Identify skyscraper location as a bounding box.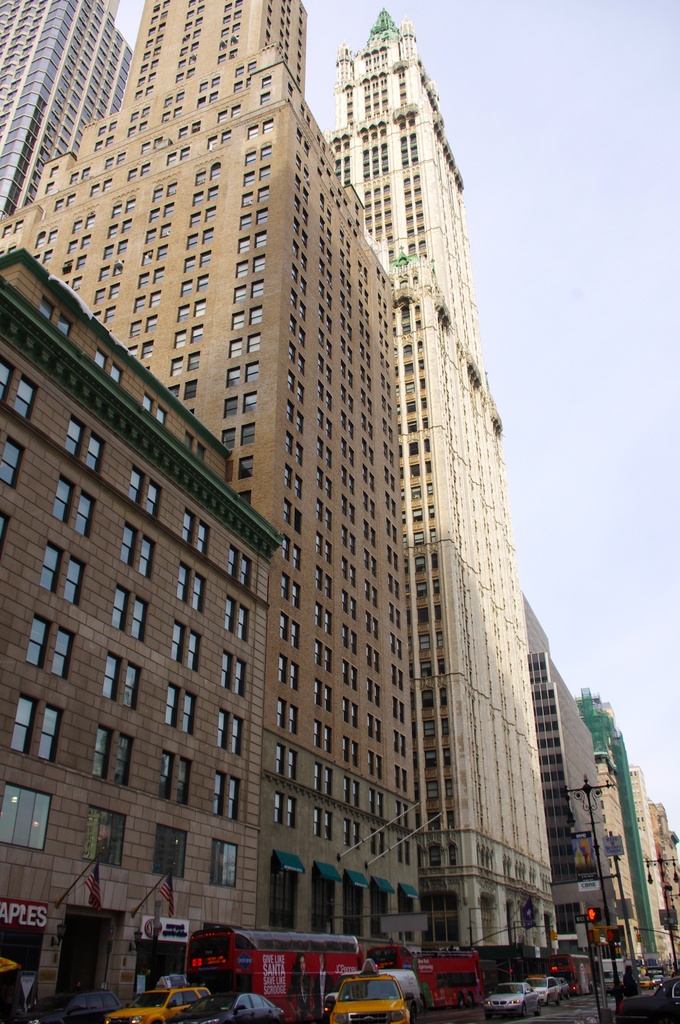
569 676 656 948.
